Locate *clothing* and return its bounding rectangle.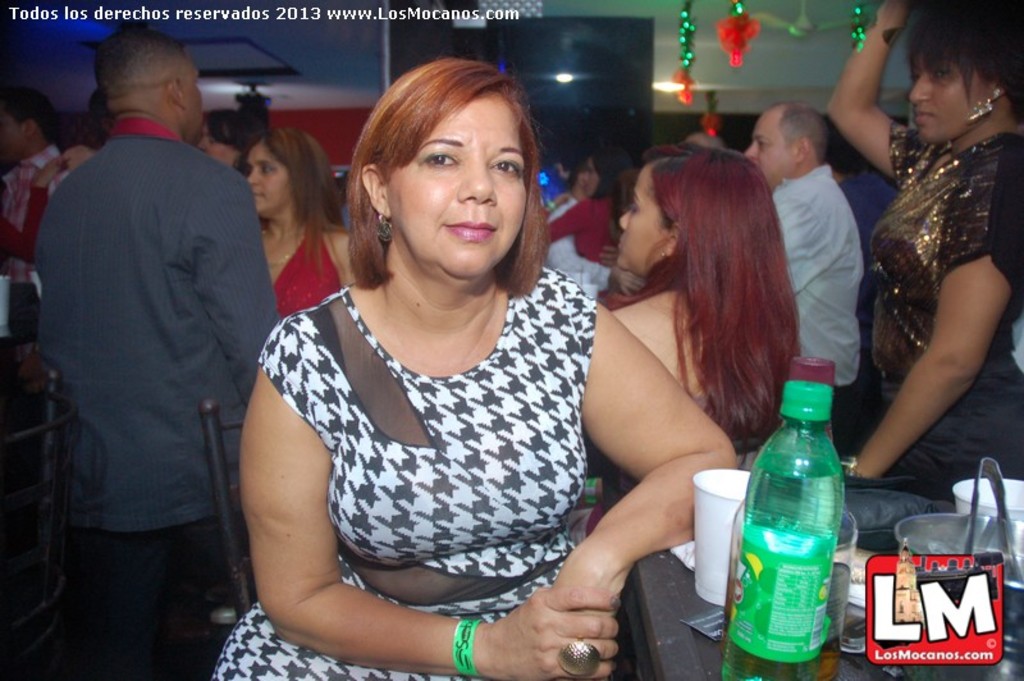
<box>545,195,622,261</box>.
